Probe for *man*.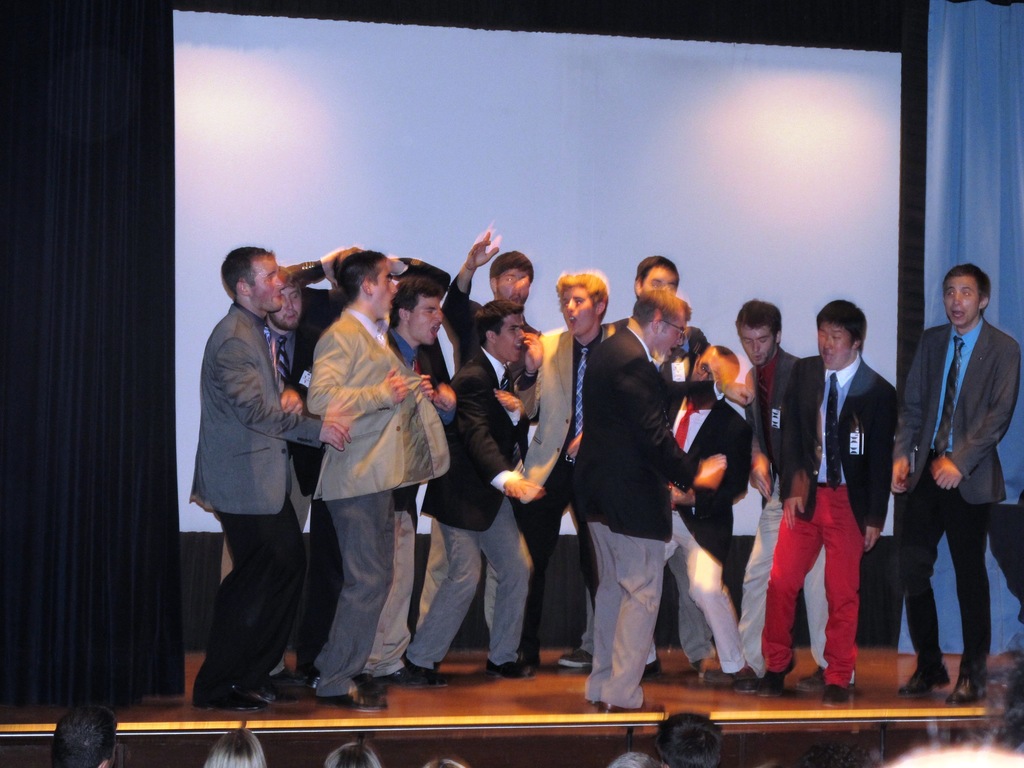
Probe result: pyautogui.locateOnScreen(259, 268, 332, 538).
